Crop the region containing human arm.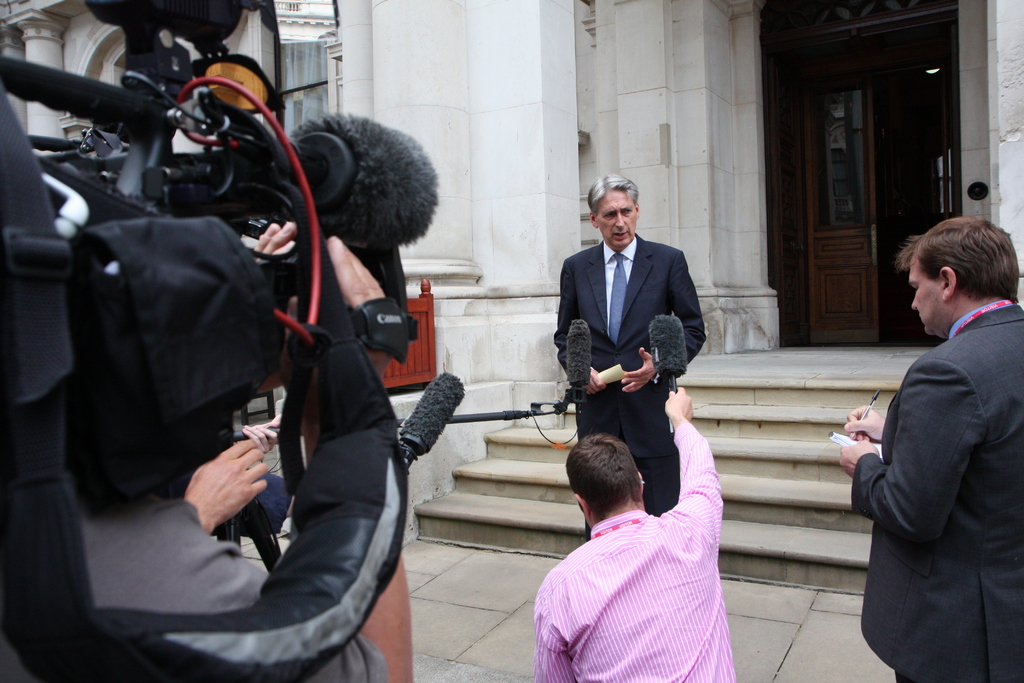
Crop region: locate(101, 235, 424, 682).
